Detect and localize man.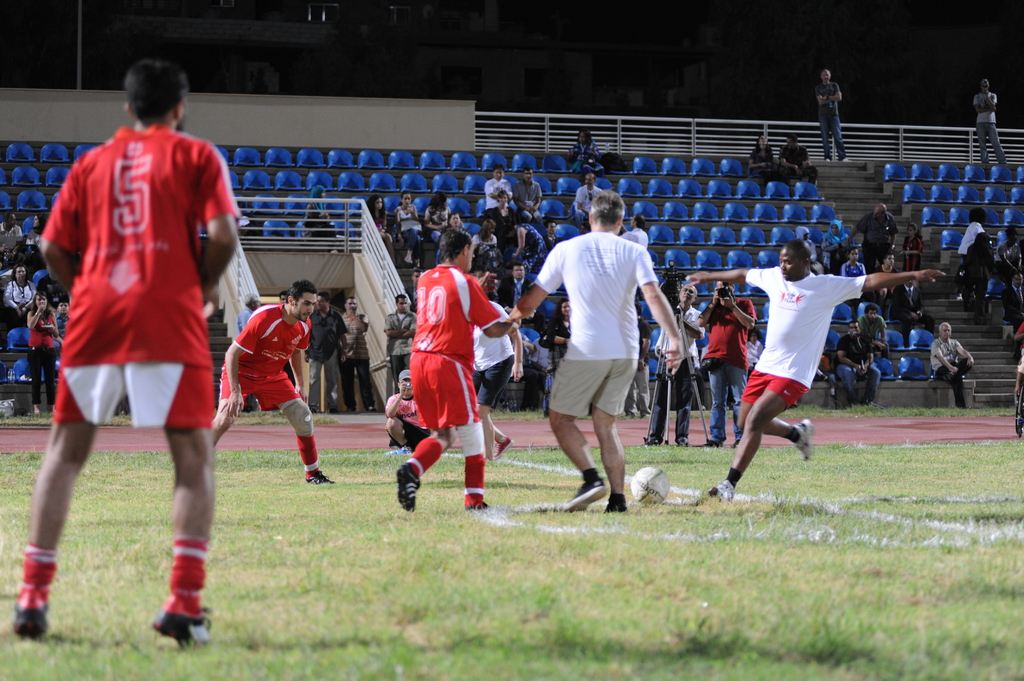
Localized at detection(483, 164, 511, 214).
